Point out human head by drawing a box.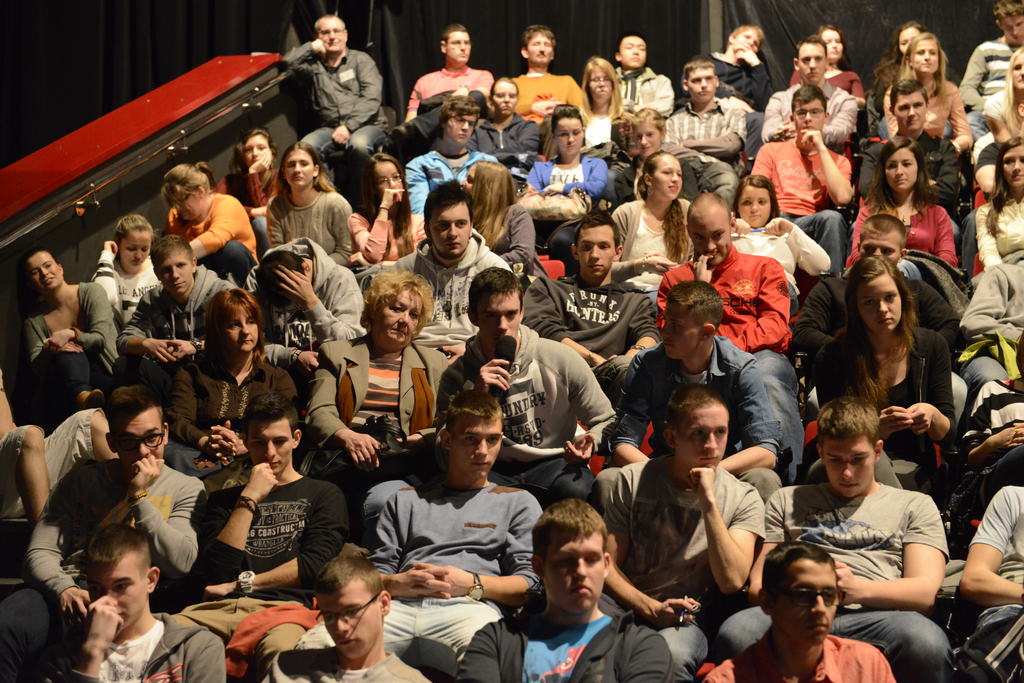
bbox=(107, 388, 162, 470).
